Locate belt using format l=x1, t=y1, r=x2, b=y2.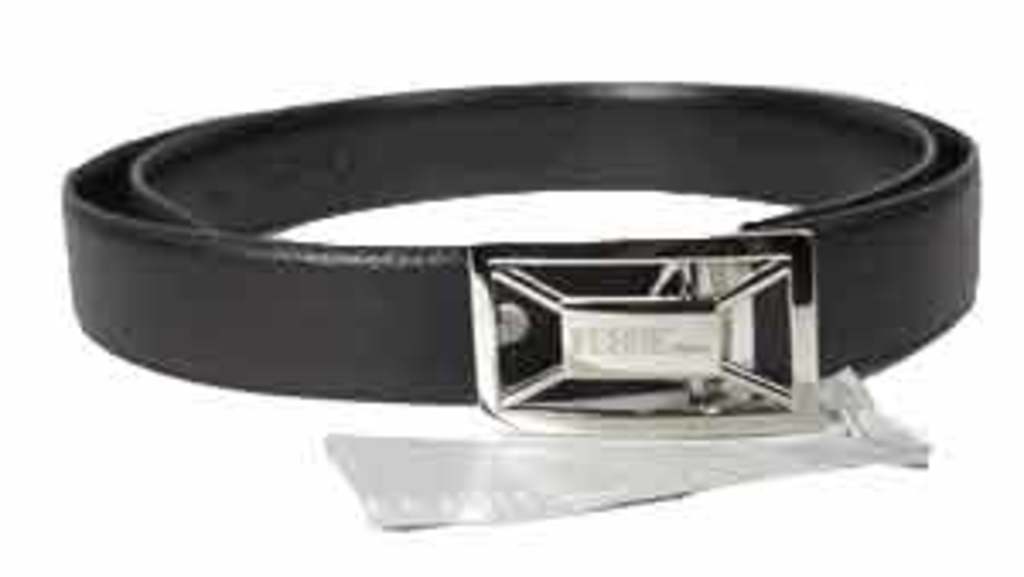
l=58, t=82, r=980, b=440.
